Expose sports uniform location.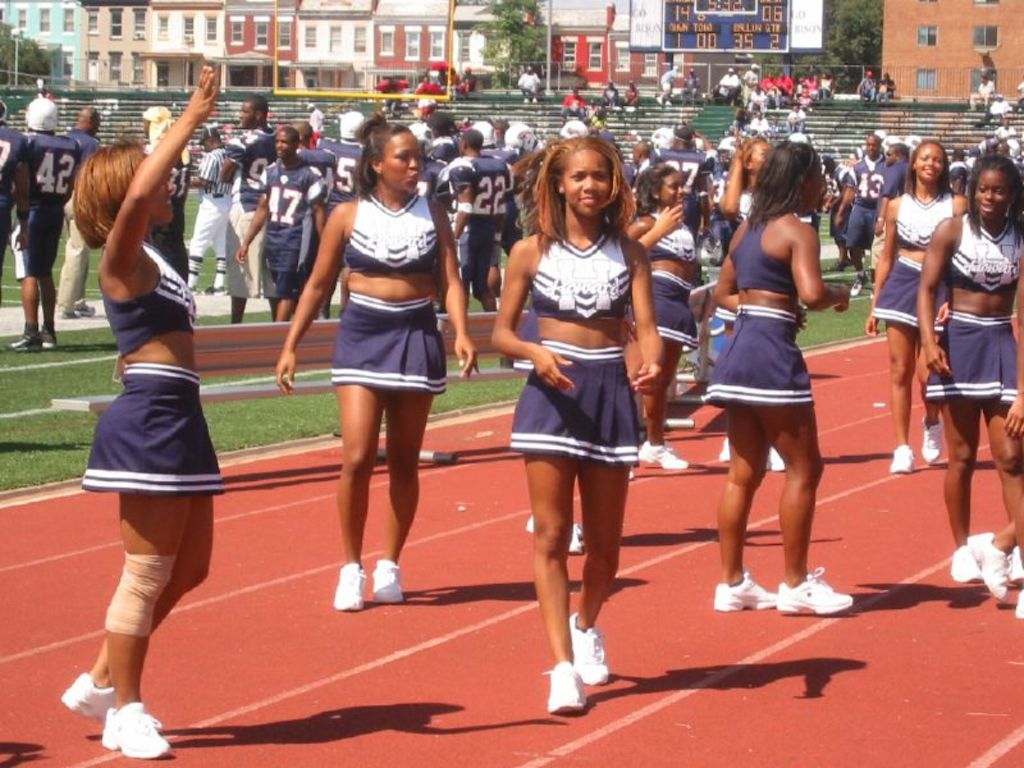
Exposed at {"x1": 4, "y1": 123, "x2": 23, "y2": 285}.
